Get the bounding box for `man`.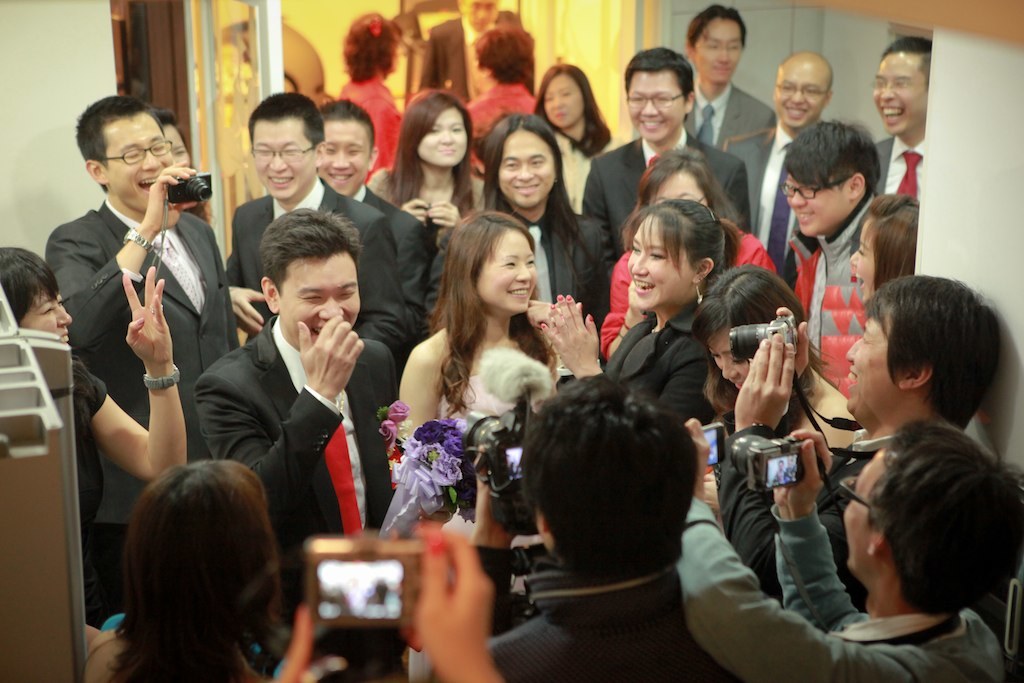
x1=714 y1=271 x2=1000 y2=605.
